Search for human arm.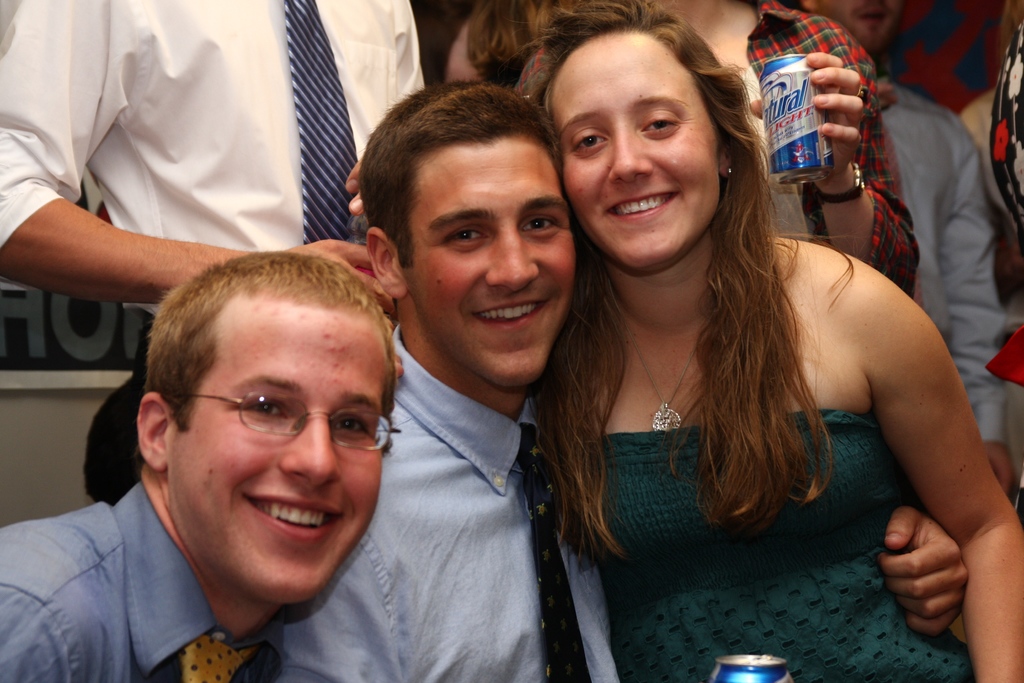
Found at rect(950, 119, 1013, 502).
